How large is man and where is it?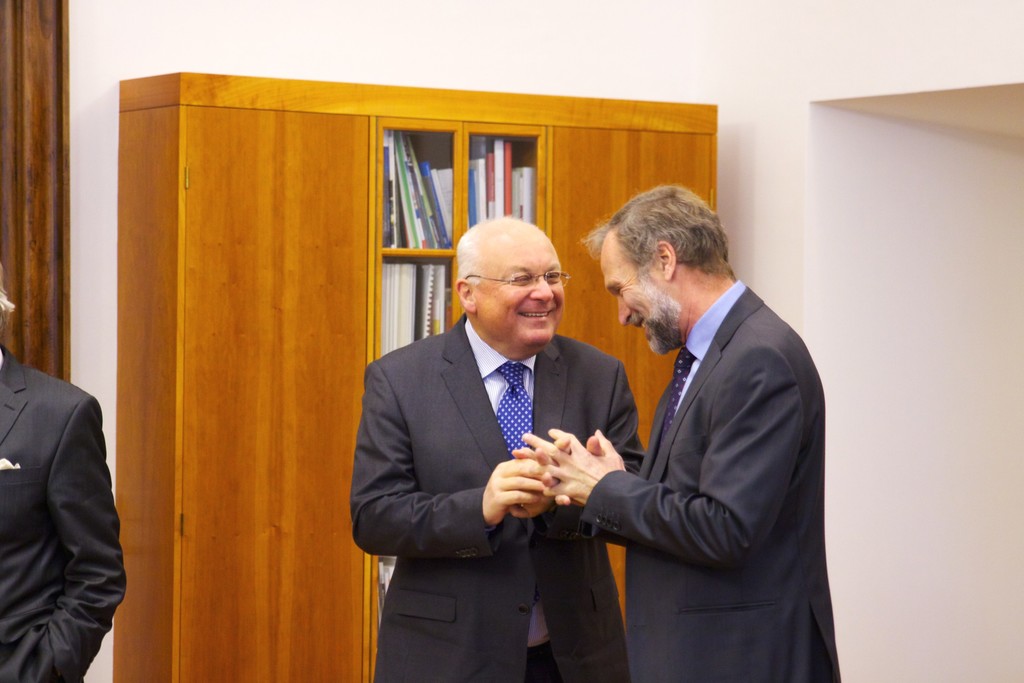
Bounding box: {"left": 525, "top": 185, "right": 840, "bottom": 682}.
